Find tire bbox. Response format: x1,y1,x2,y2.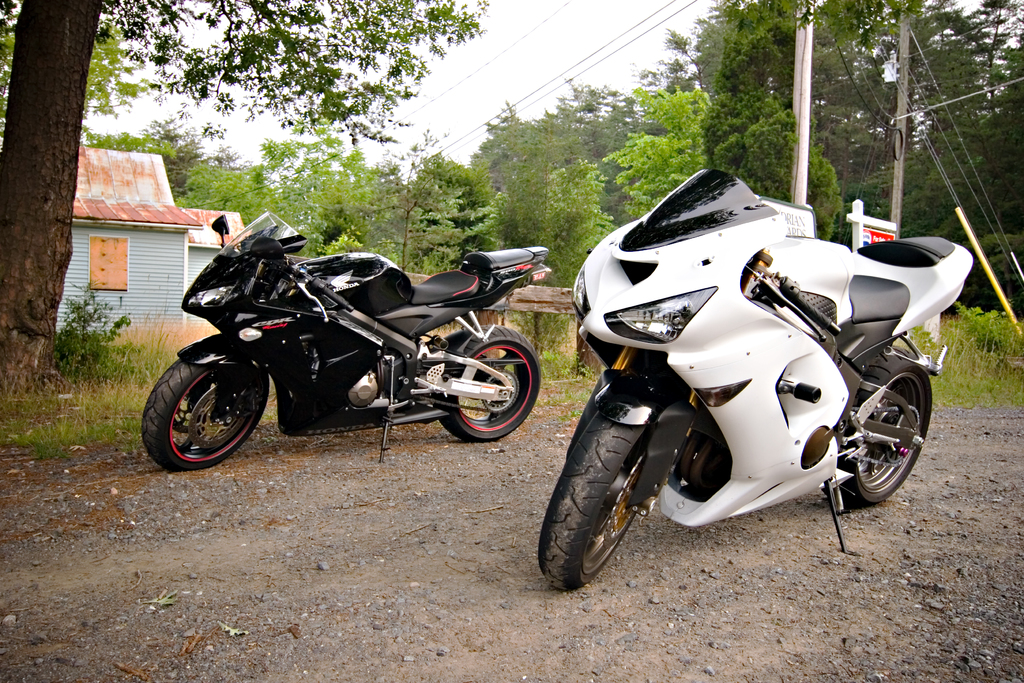
434,323,541,442.
